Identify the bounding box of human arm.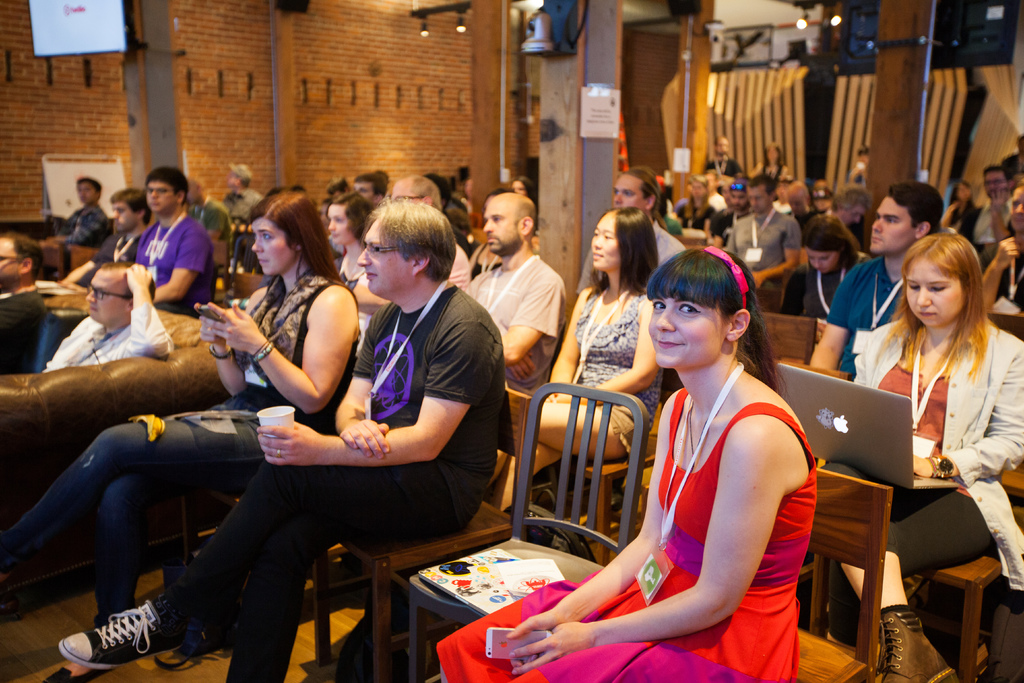
Rect(331, 325, 386, 460).
